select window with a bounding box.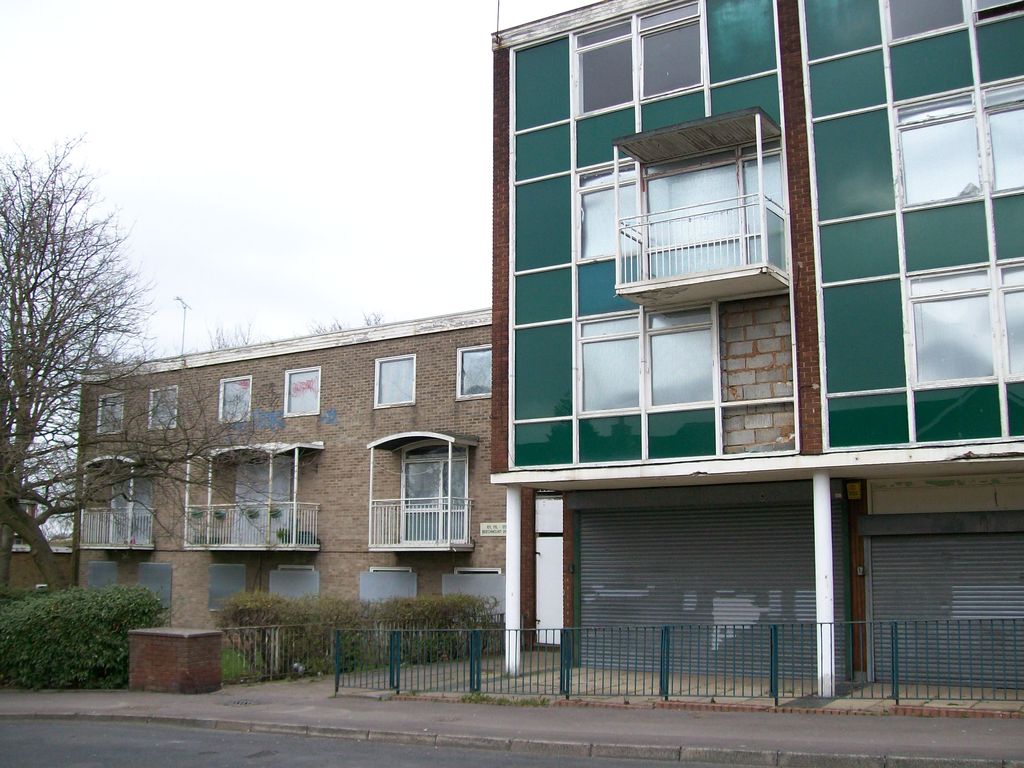
[573, 0, 703, 112].
